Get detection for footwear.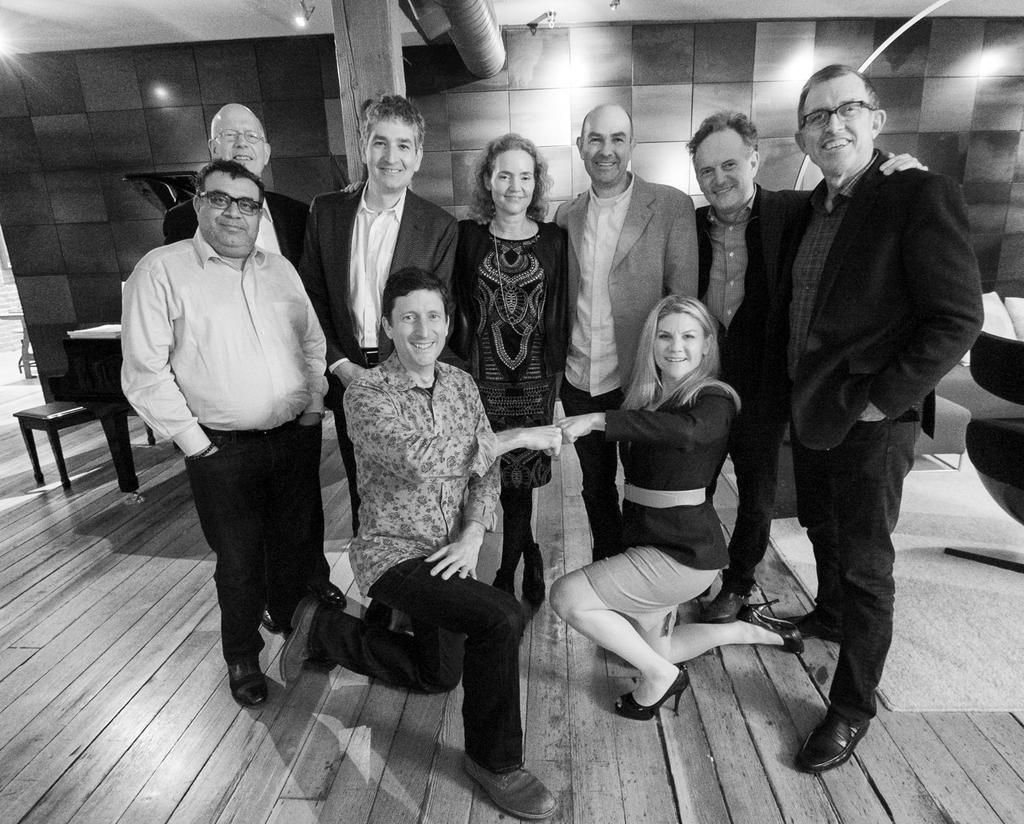
Detection: <bbox>492, 482, 536, 601</bbox>.
